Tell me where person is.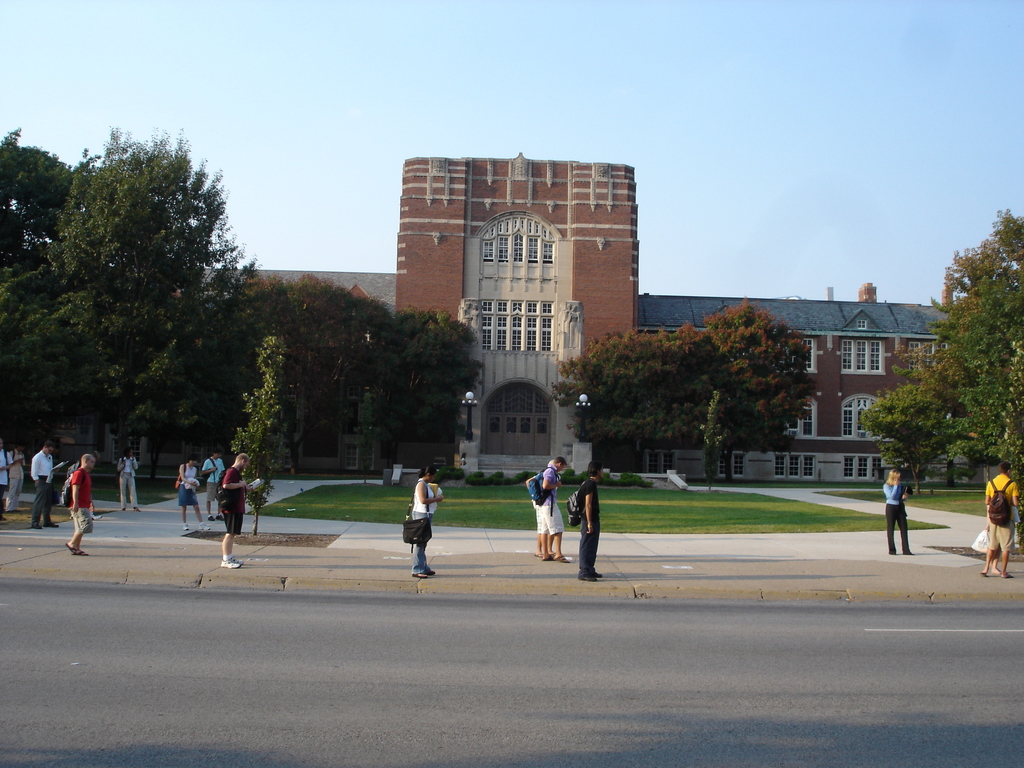
person is at detection(59, 445, 96, 566).
